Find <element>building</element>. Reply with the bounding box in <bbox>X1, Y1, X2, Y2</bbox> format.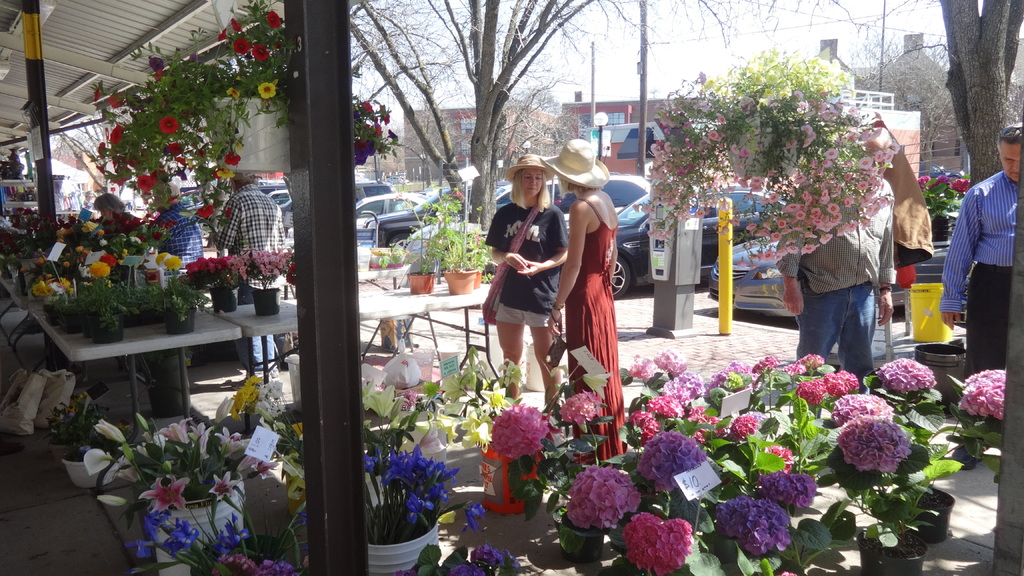
<bbox>403, 102, 559, 179</bbox>.
